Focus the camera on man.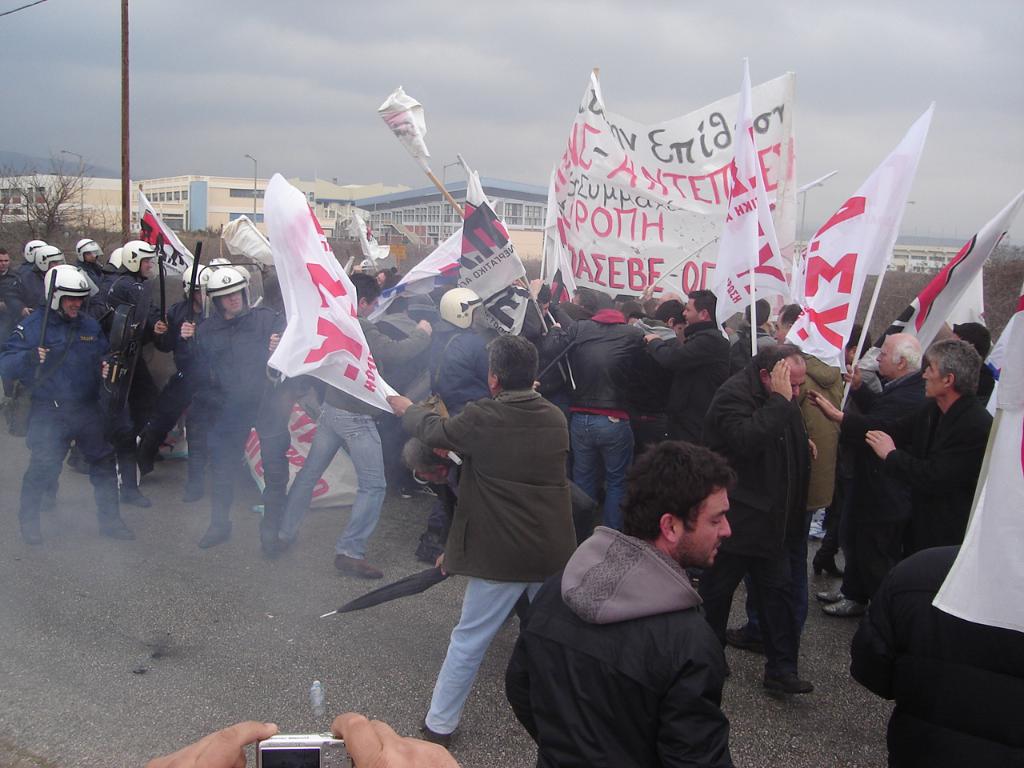
Focus region: BBox(385, 334, 579, 746).
